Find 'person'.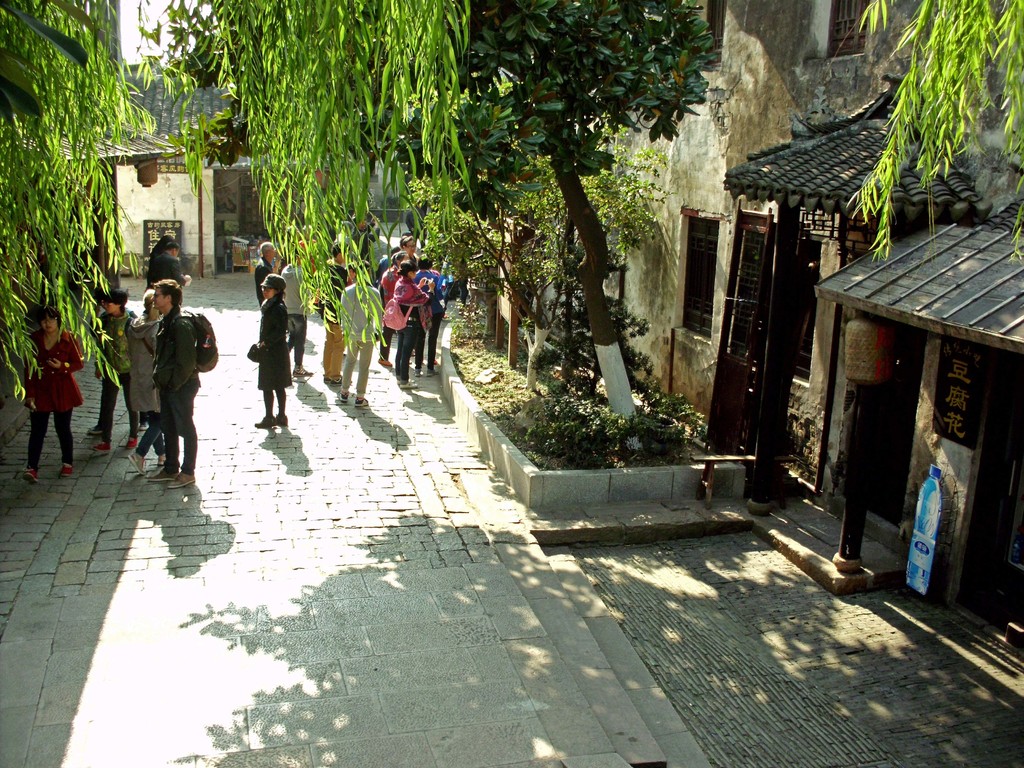
rect(340, 259, 384, 405).
